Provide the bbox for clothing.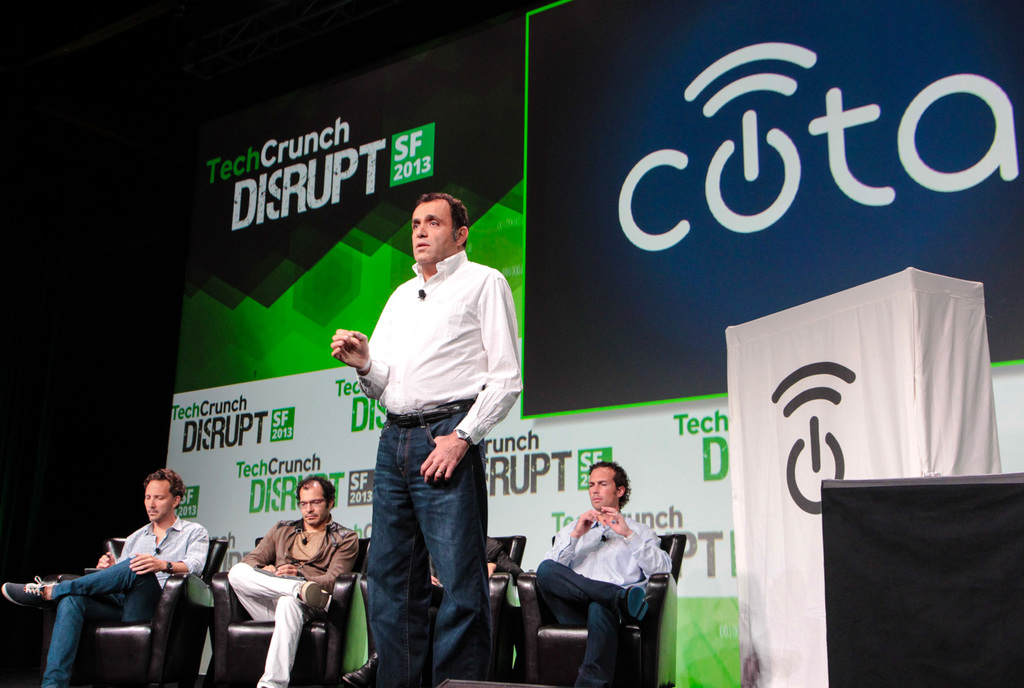
x1=227 y1=514 x2=356 y2=687.
